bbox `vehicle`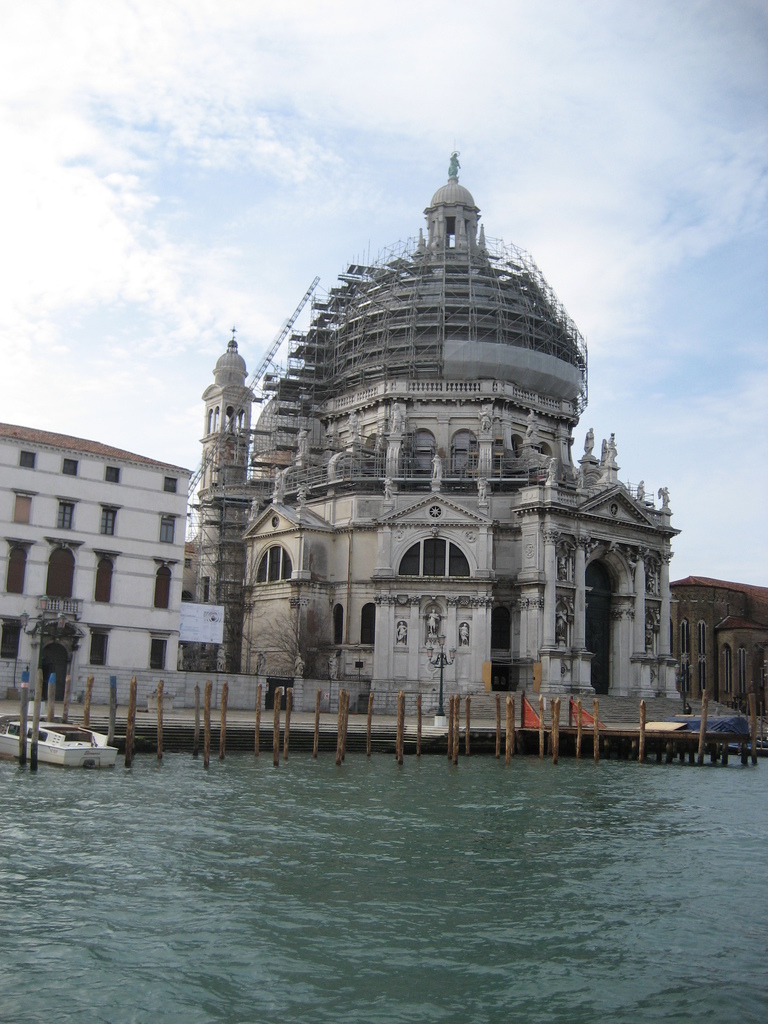
bbox=[11, 712, 127, 771]
